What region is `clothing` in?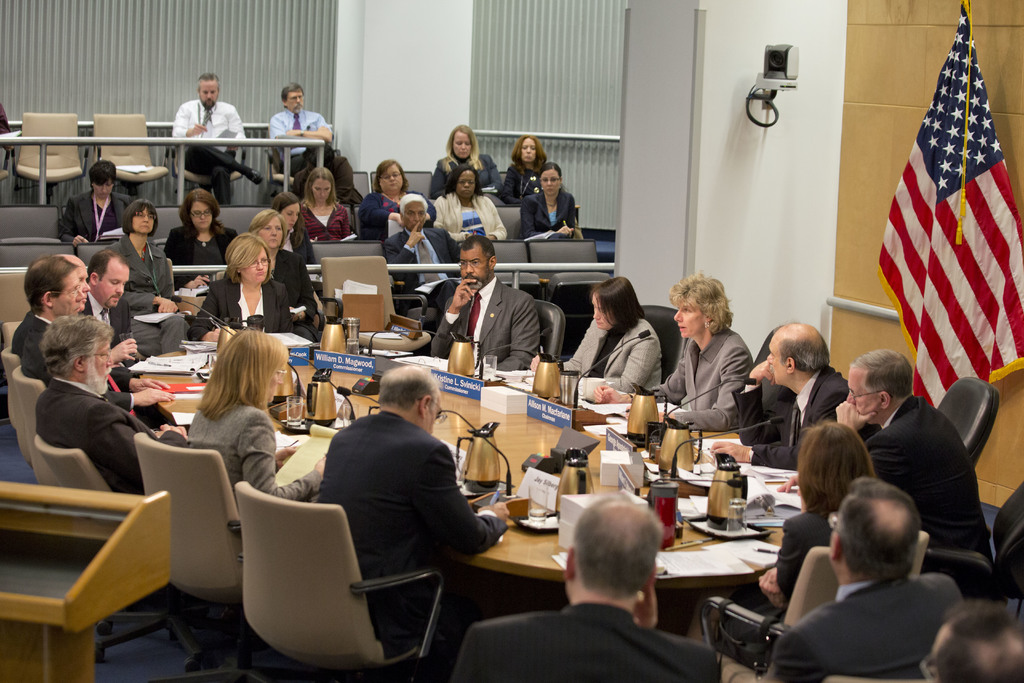
Rect(12, 306, 140, 374).
